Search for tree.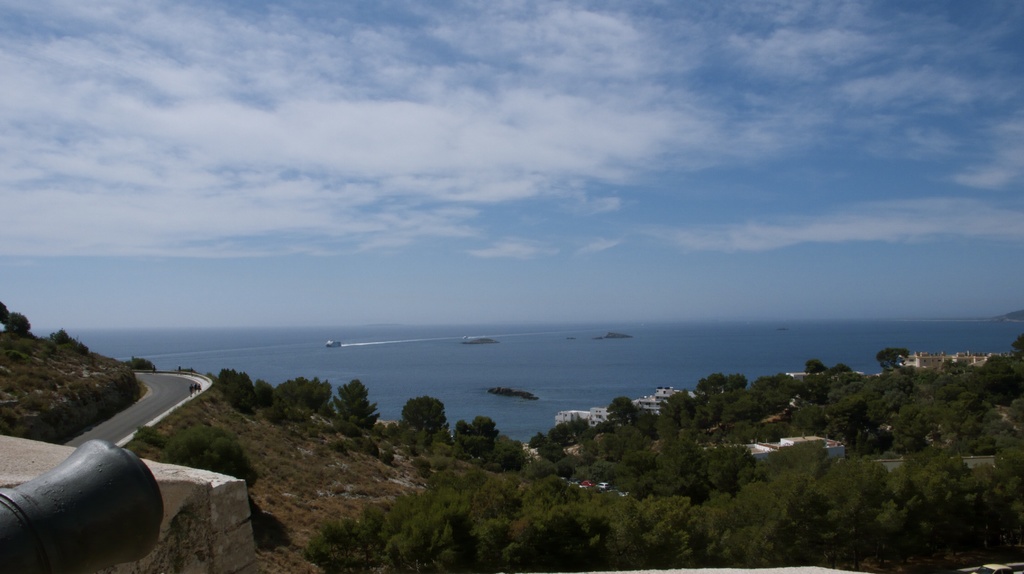
Found at BBox(604, 397, 640, 428).
